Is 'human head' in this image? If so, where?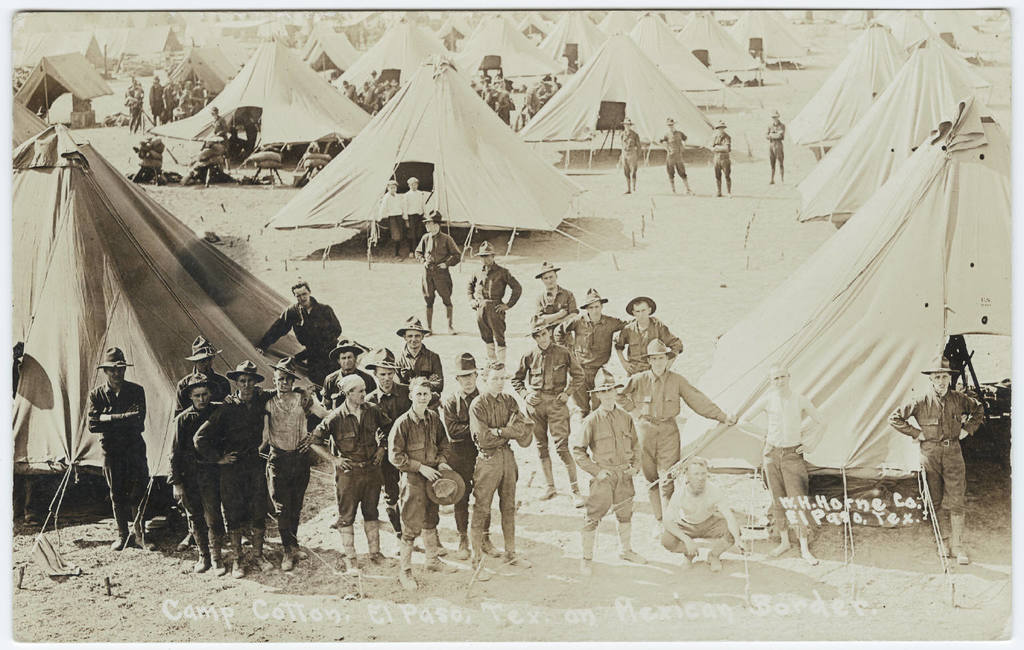
Yes, at box=[625, 298, 660, 325].
